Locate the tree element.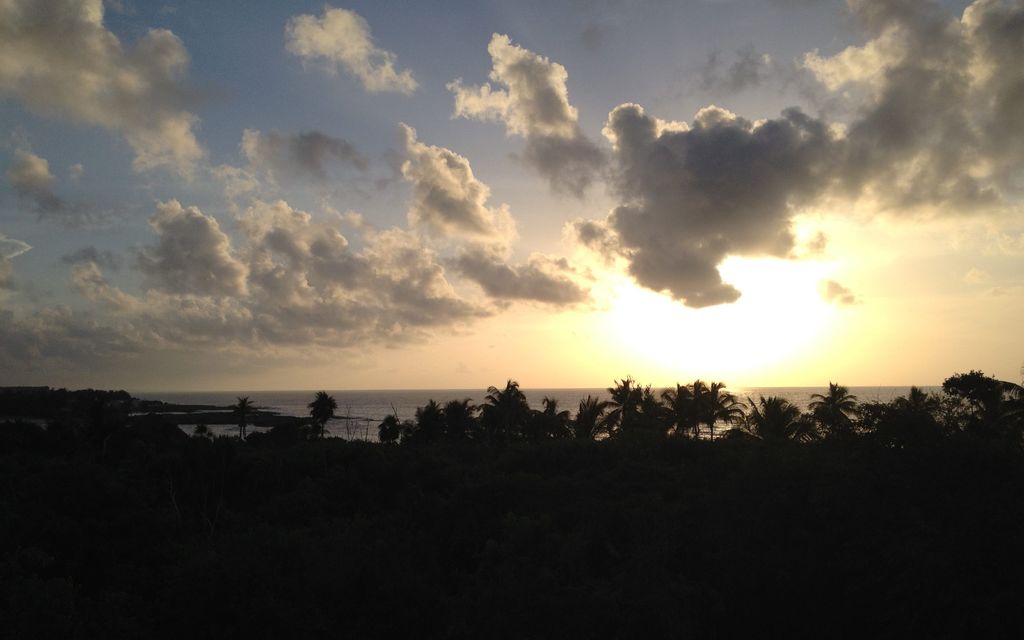
Element bbox: {"x1": 307, "y1": 388, "x2": 338, "y2": 436}.
